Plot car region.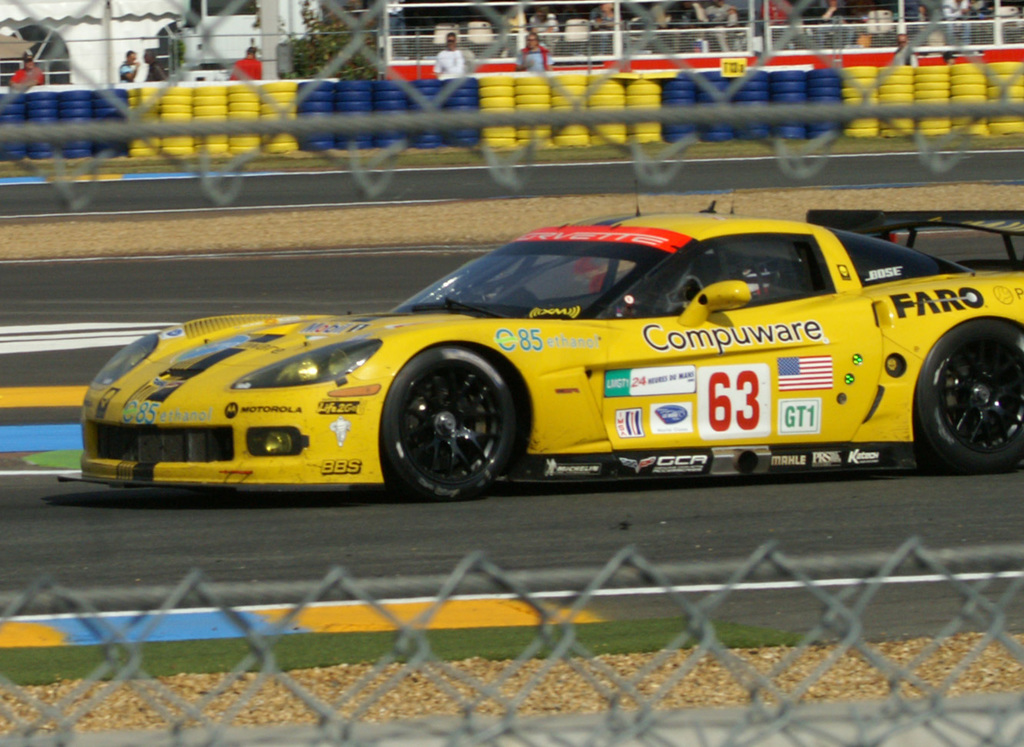
Plotted at [x1=61, y1=175, x2=1023, y2=499].
